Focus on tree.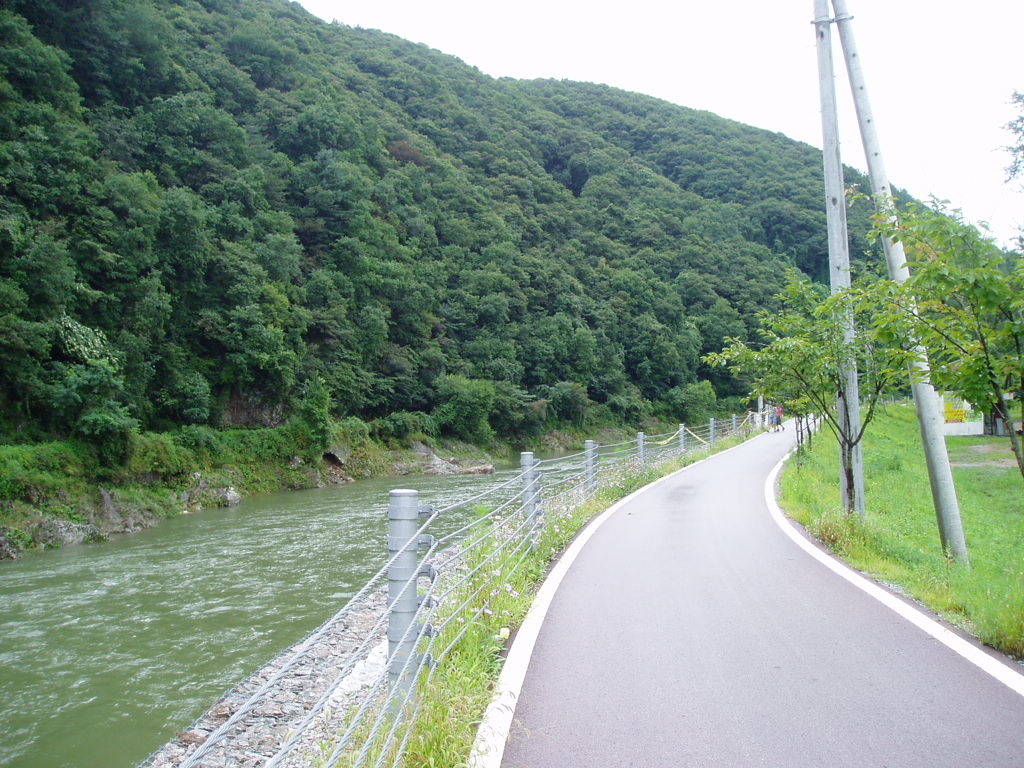
Focused at 847/182/1023/489.
